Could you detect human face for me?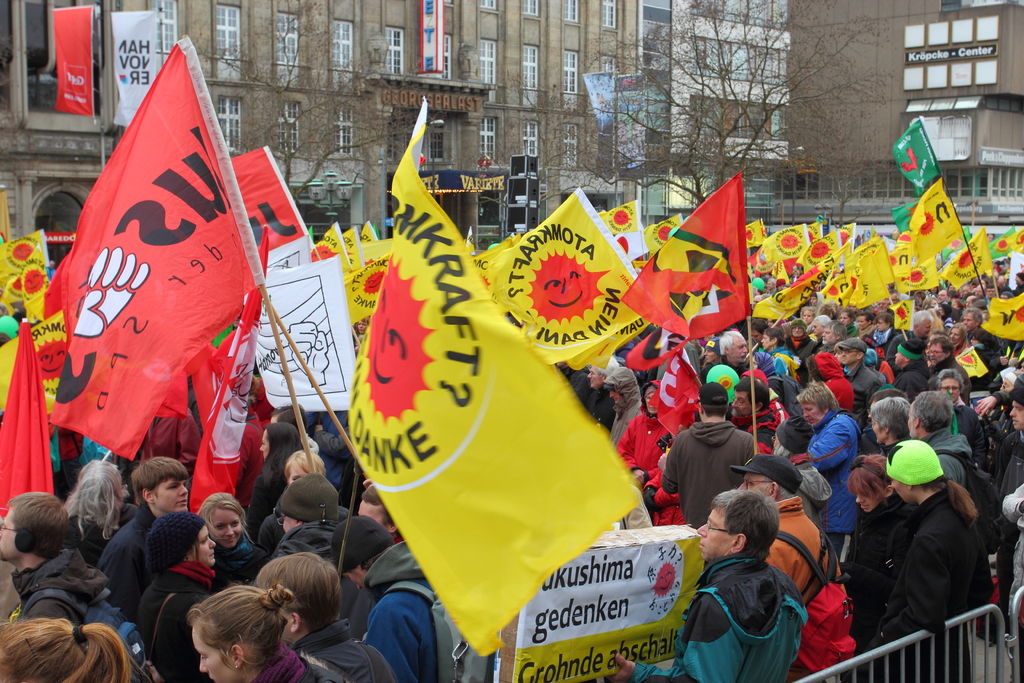
Detection result: 941:377:962:399.
